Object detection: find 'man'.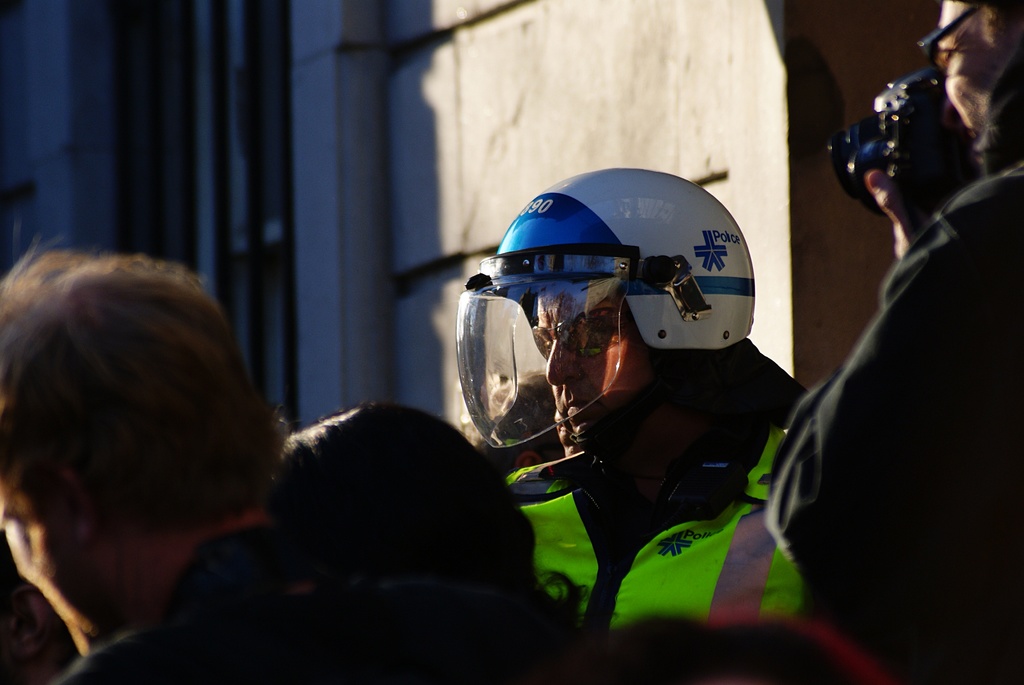
505,169,804,636.
